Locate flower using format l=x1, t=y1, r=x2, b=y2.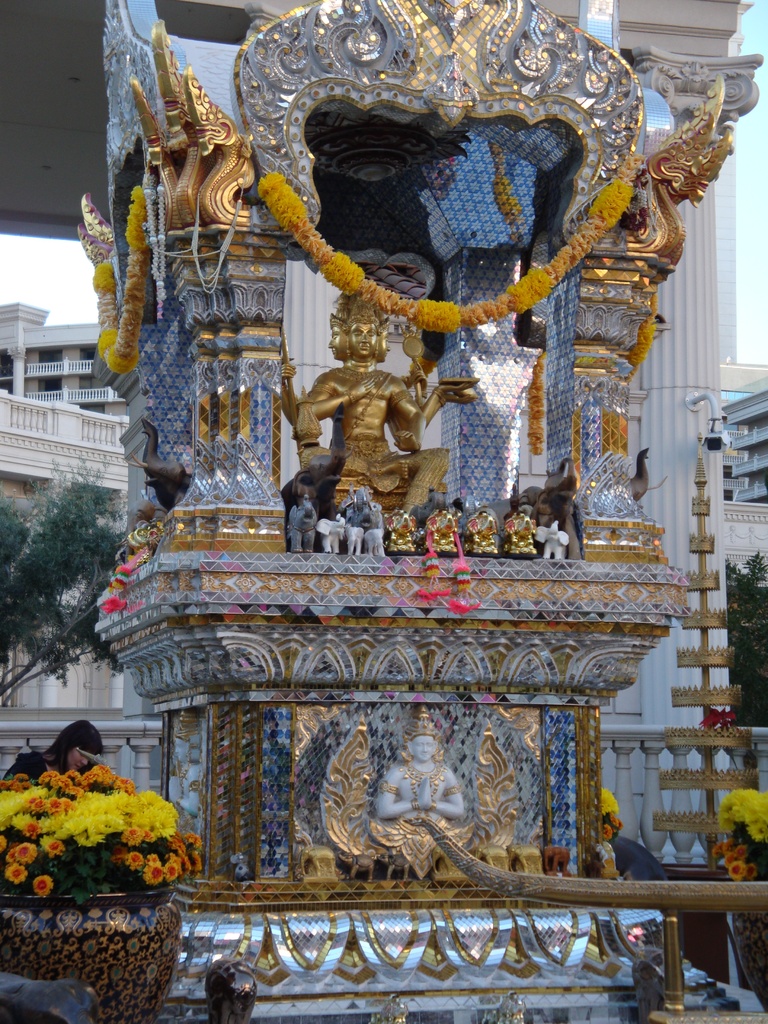
l=599, t=785, r=620, b=817.
